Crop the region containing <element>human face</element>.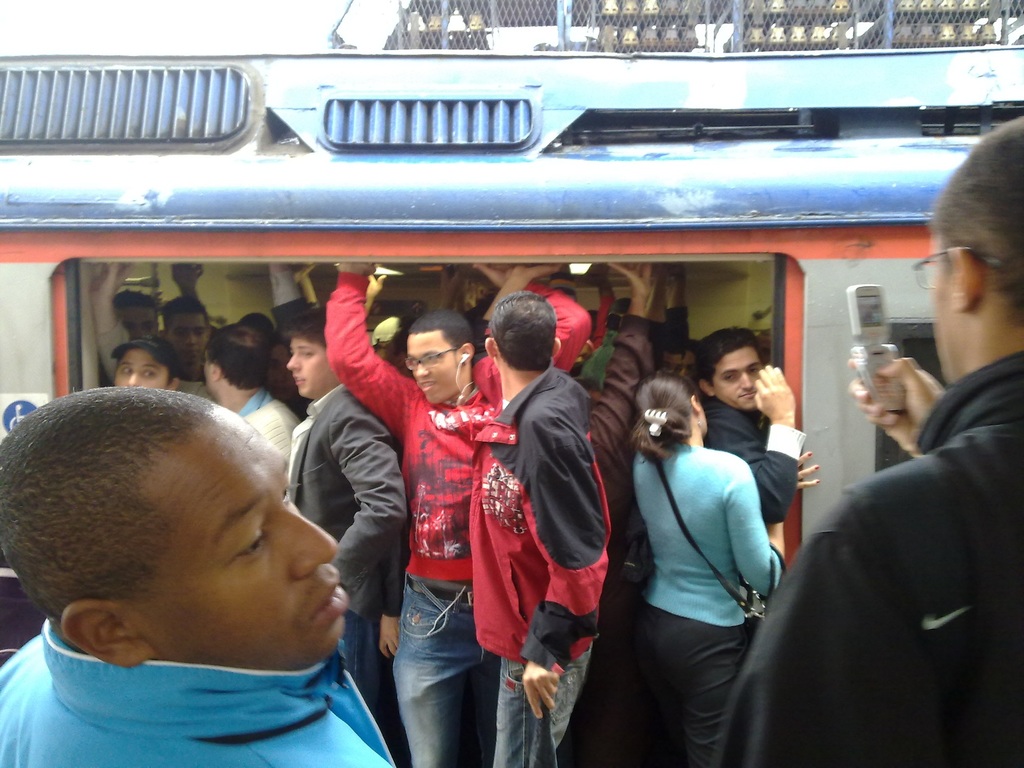
Crop region: bbox(169, 315, 205, 369).
